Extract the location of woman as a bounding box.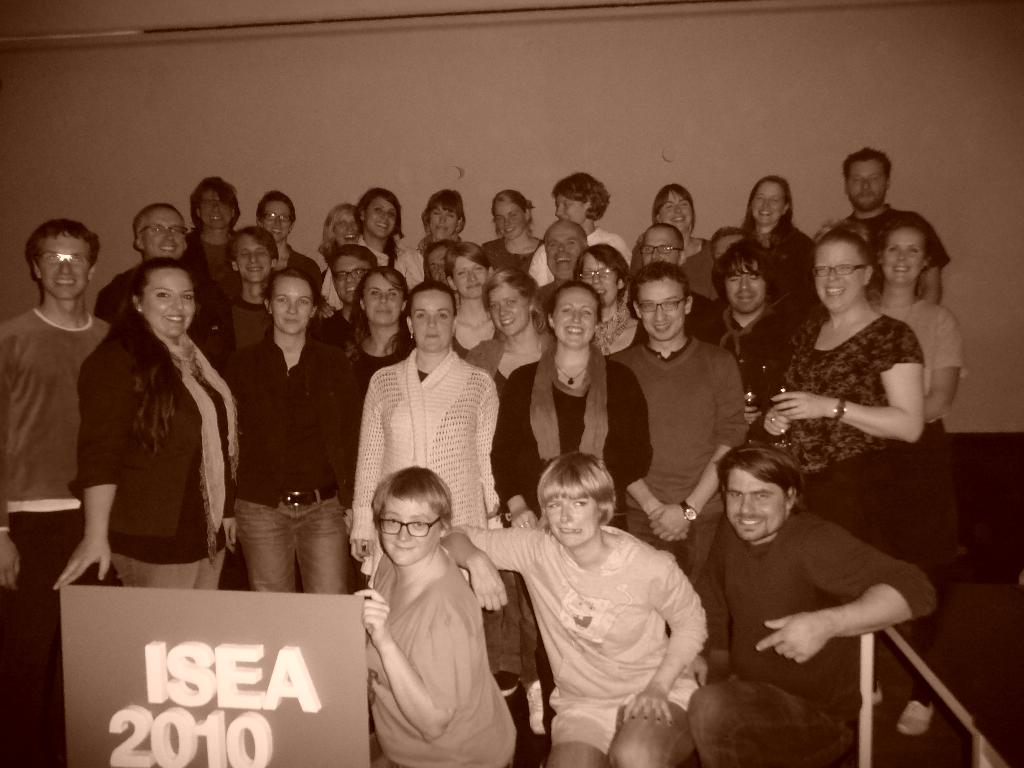
bbox(337, 264, 415, 424).
